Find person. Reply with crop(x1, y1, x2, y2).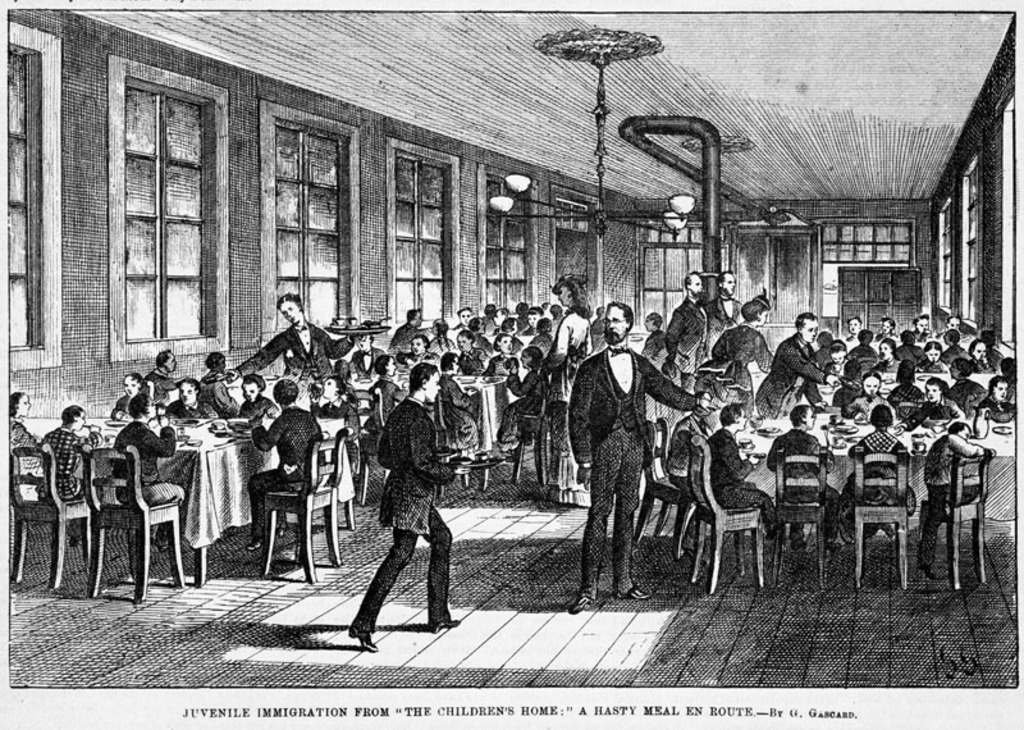
crop(663, 270, 707, 416).
